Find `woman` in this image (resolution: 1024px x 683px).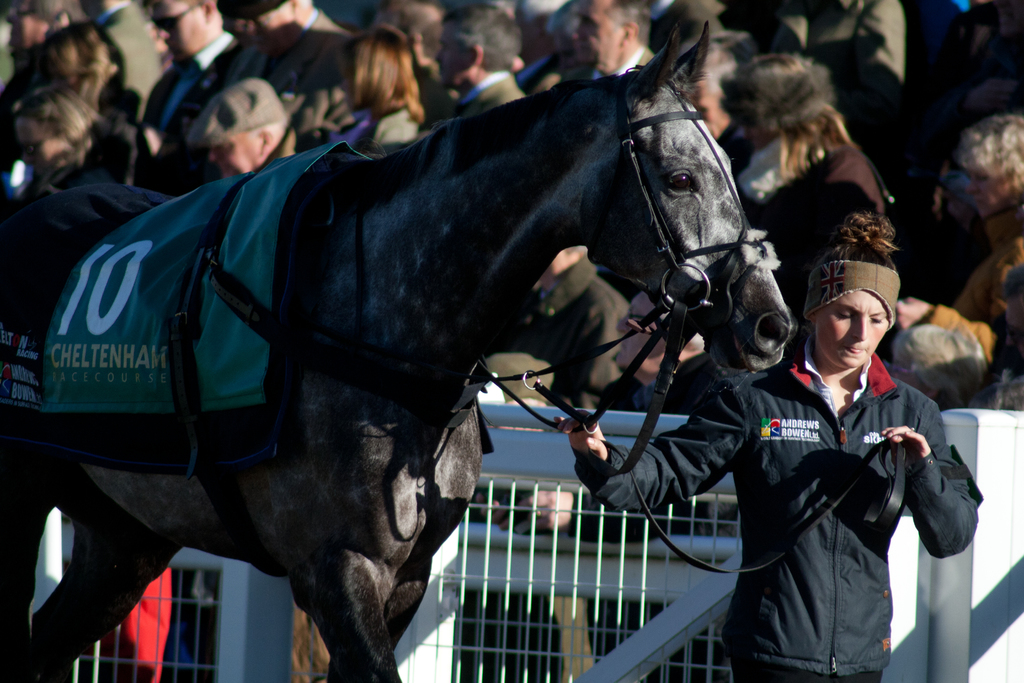
Rect(21, 76, 137, 190).
